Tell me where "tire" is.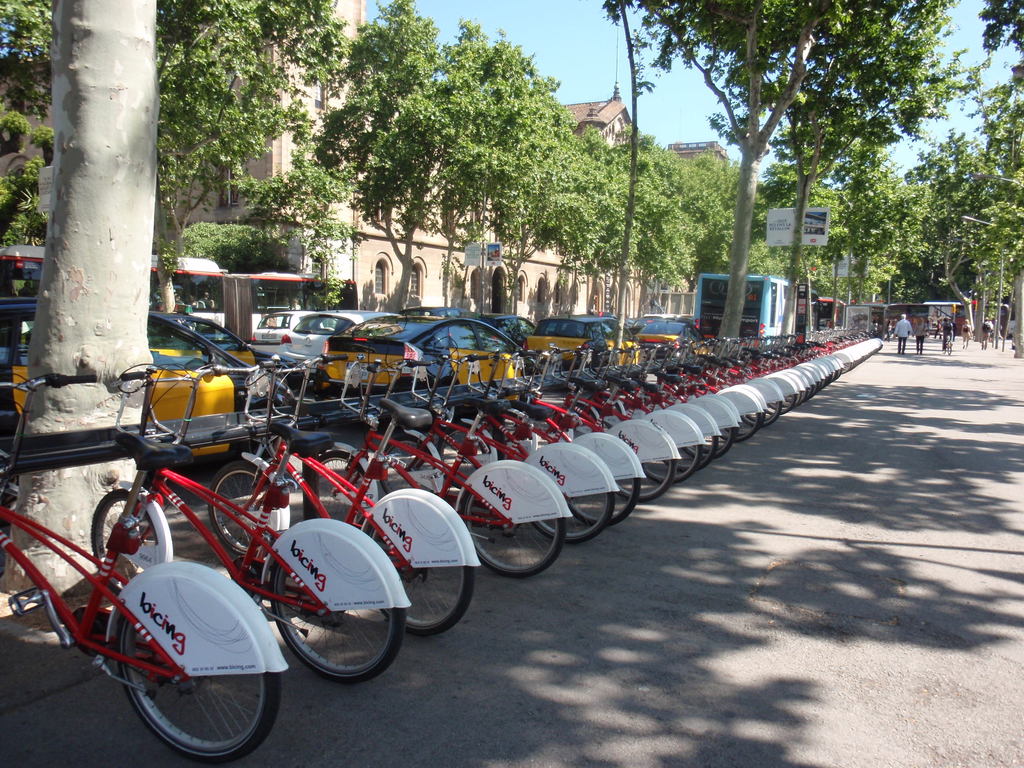
"tire" is at <box>246,533,400,687</box>.
